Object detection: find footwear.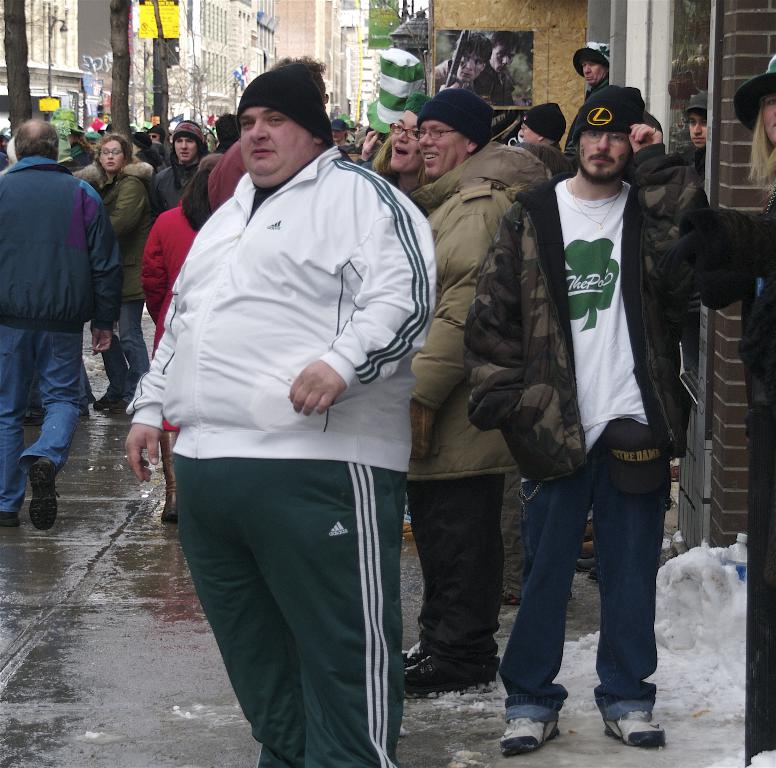
<box>498,718,560,758</box>.
